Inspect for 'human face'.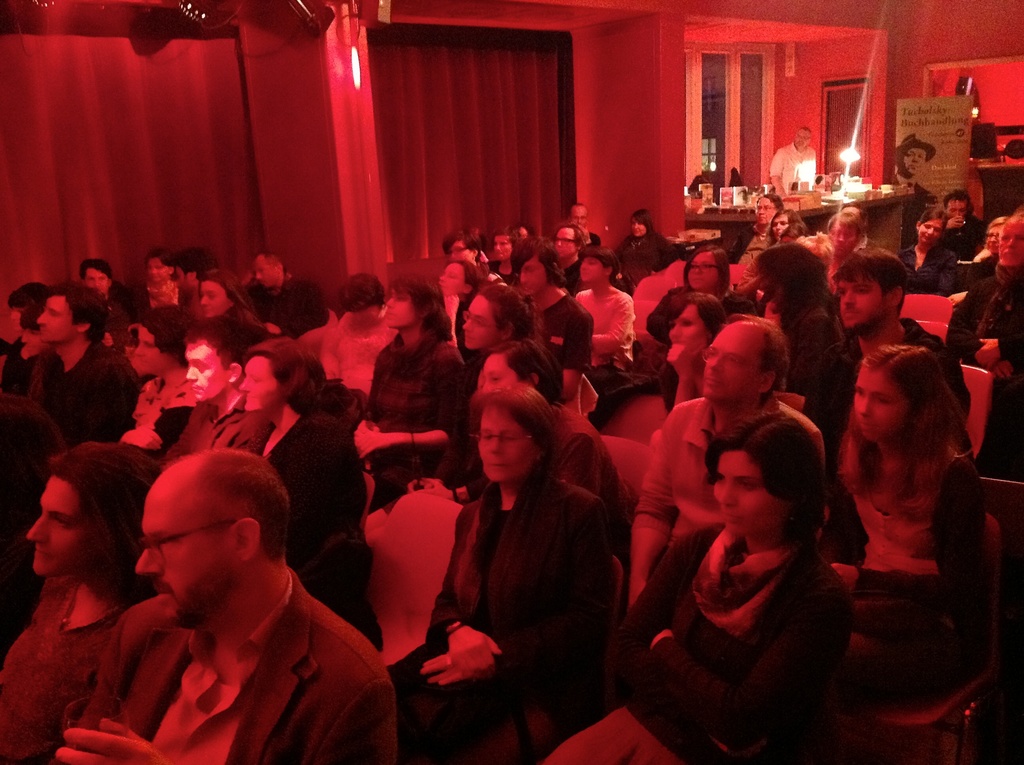
Inspection: <box>184,337,227,405</box>.
